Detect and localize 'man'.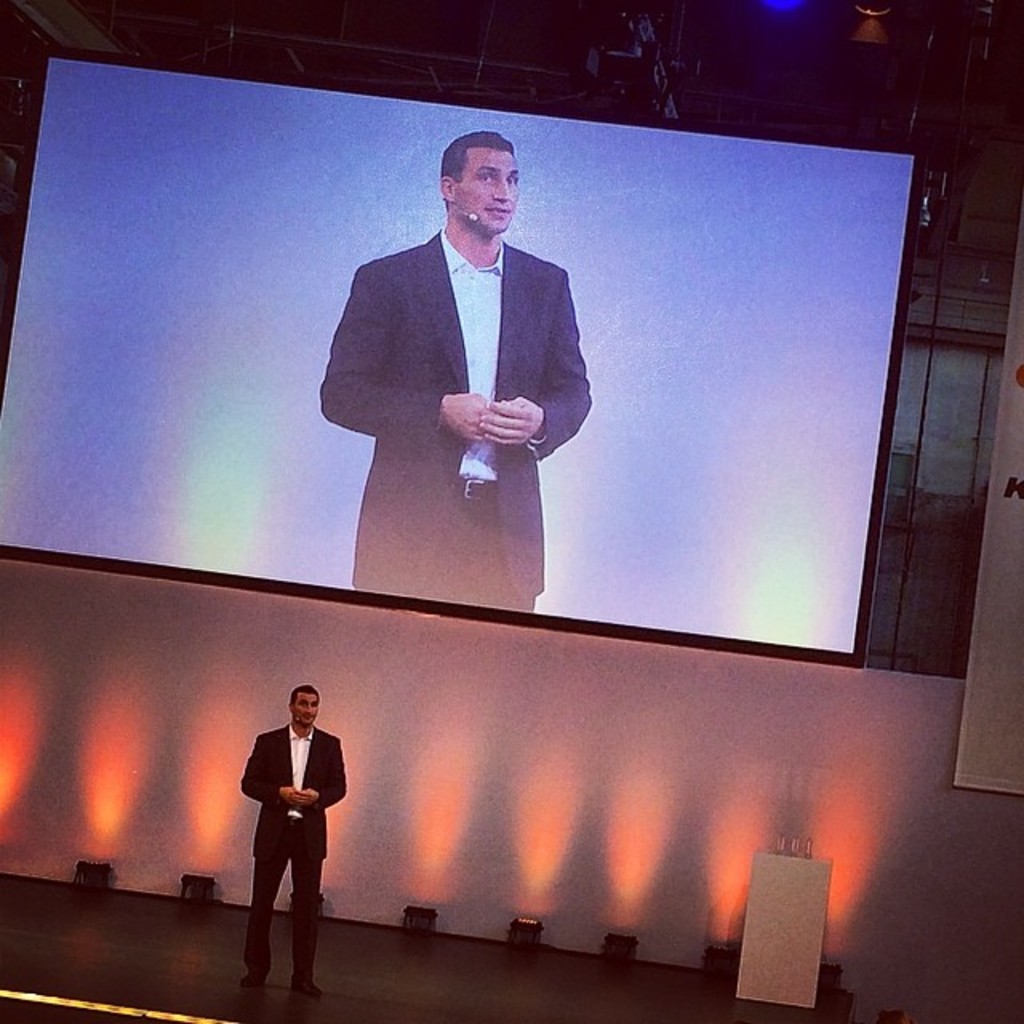
Localized at box(299, 134, 624, 638).
